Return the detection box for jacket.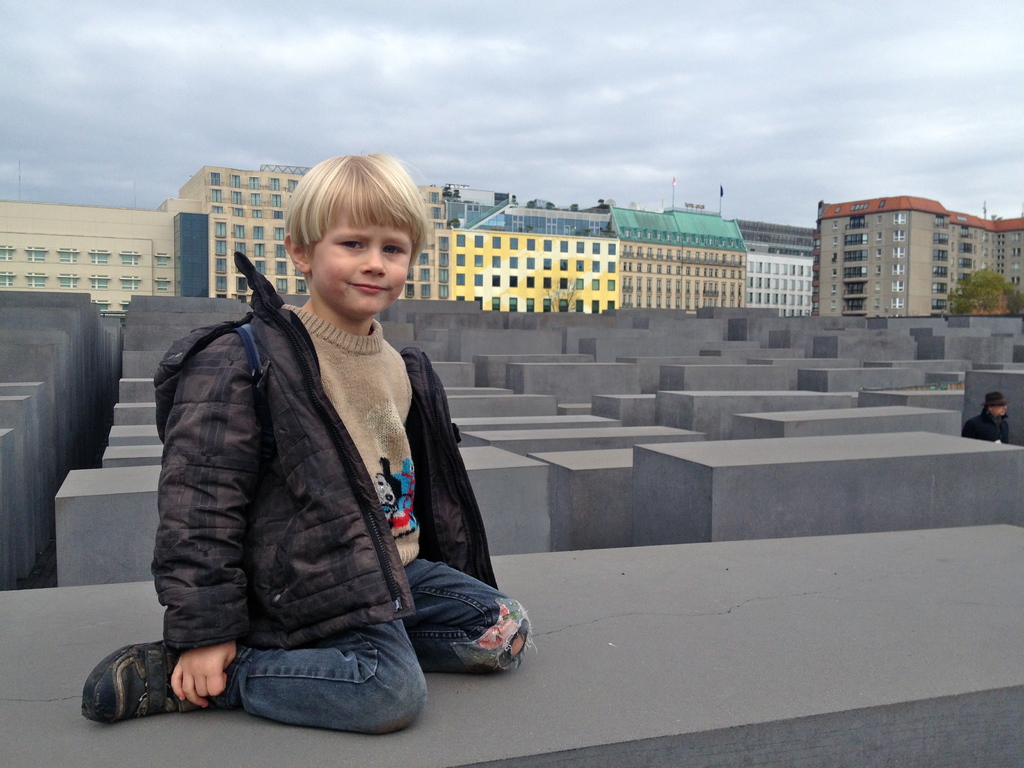
<box>118,220,479,691</box>.
